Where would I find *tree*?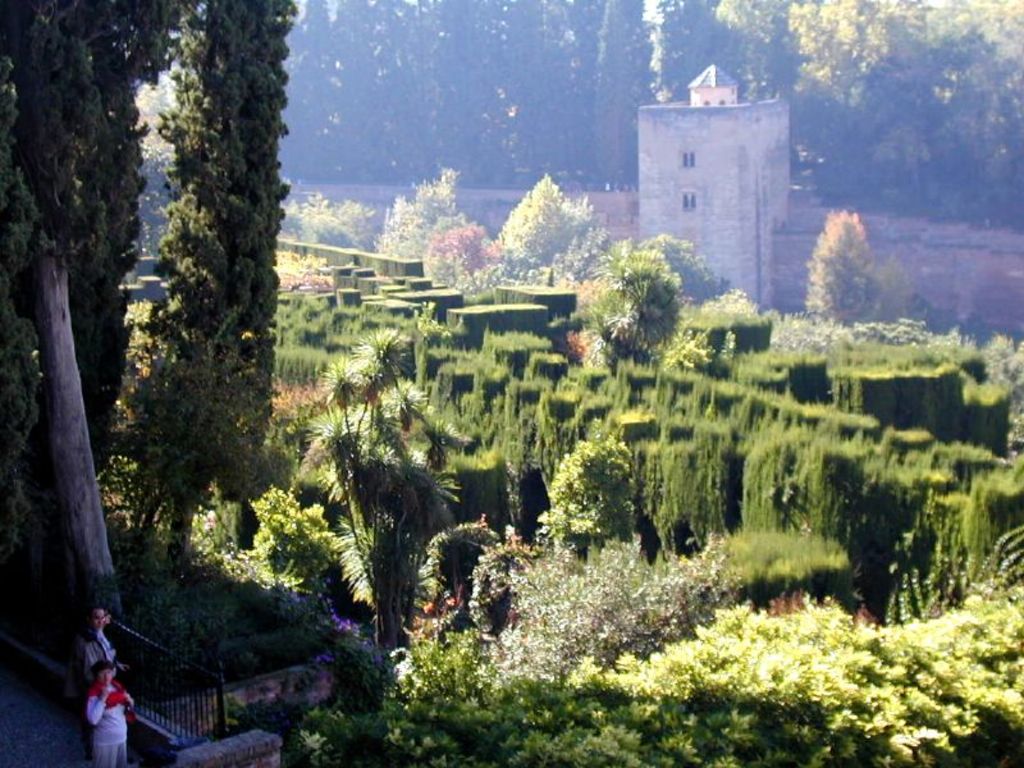
At bbox=[582, 241, 669, 355].
